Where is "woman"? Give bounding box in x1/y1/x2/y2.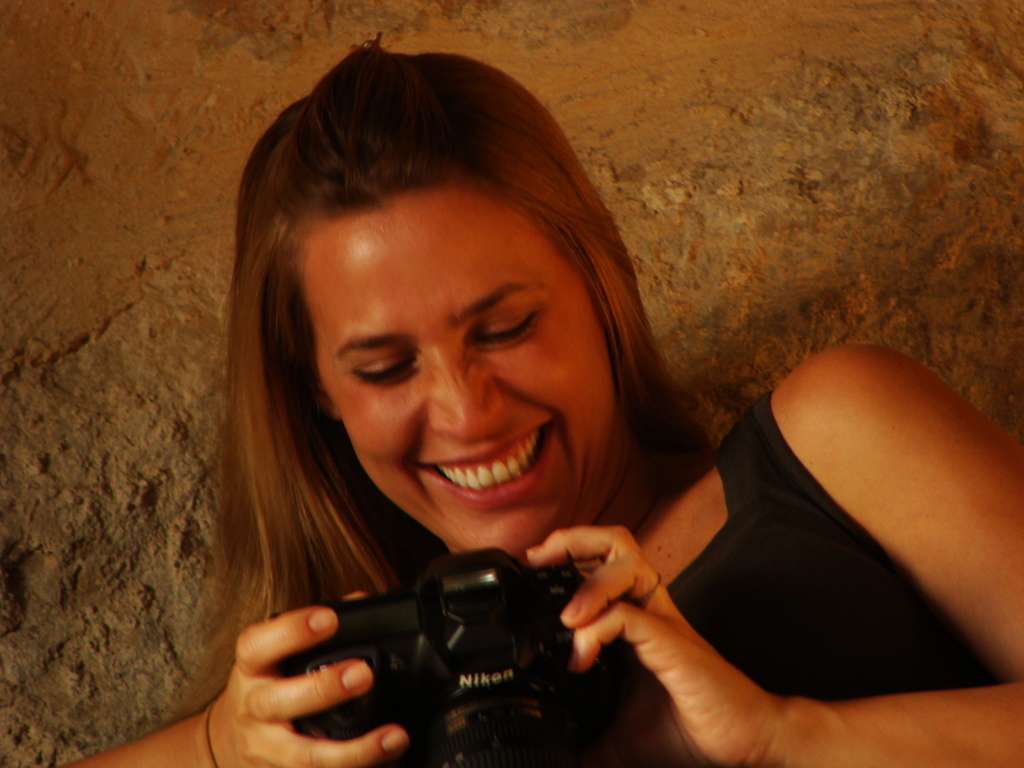
54/35/1023/767.
